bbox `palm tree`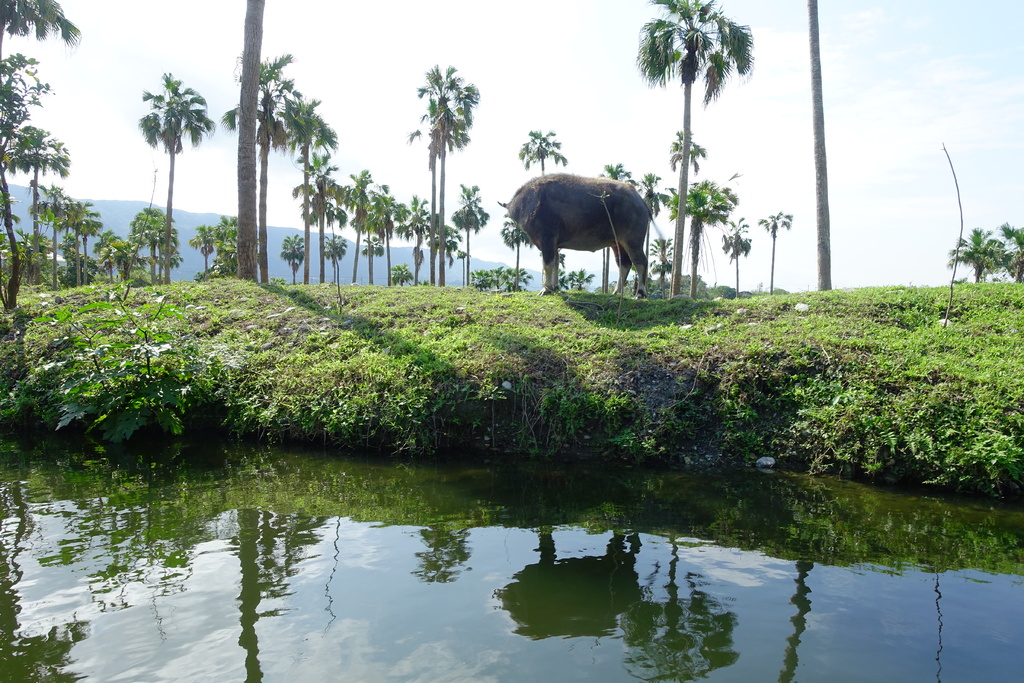
{"left": 725, "top": 222, "right": 753, "bottom": 295}
